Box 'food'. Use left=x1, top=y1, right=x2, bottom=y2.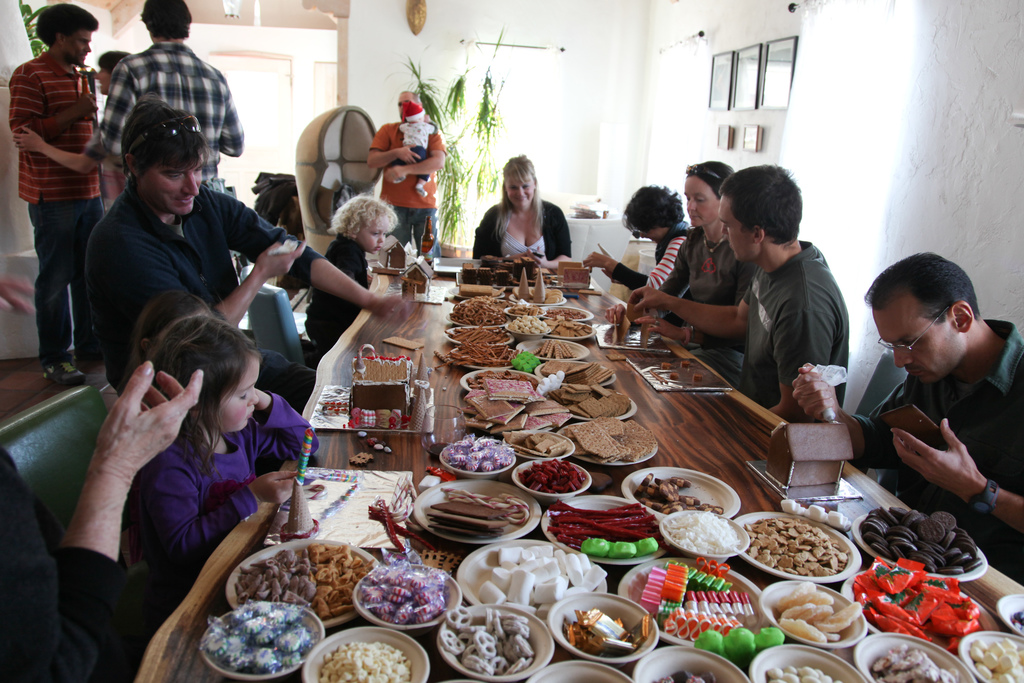
left=626, top=301, right=643, bottom=322.
